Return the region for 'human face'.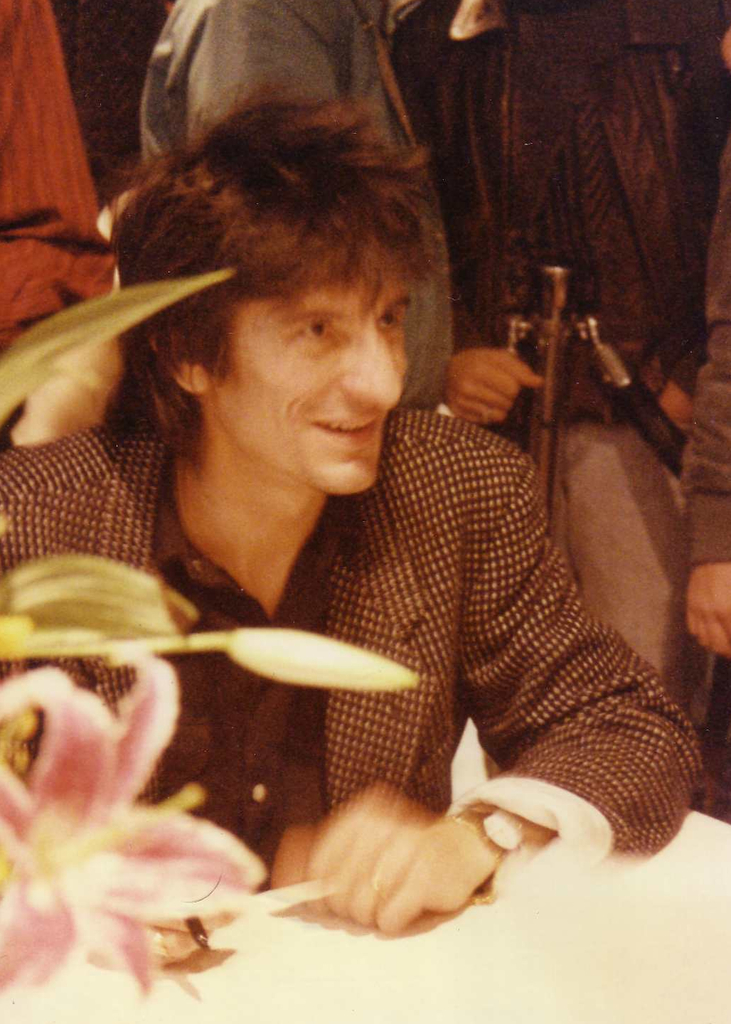
(193,226,431,498).
